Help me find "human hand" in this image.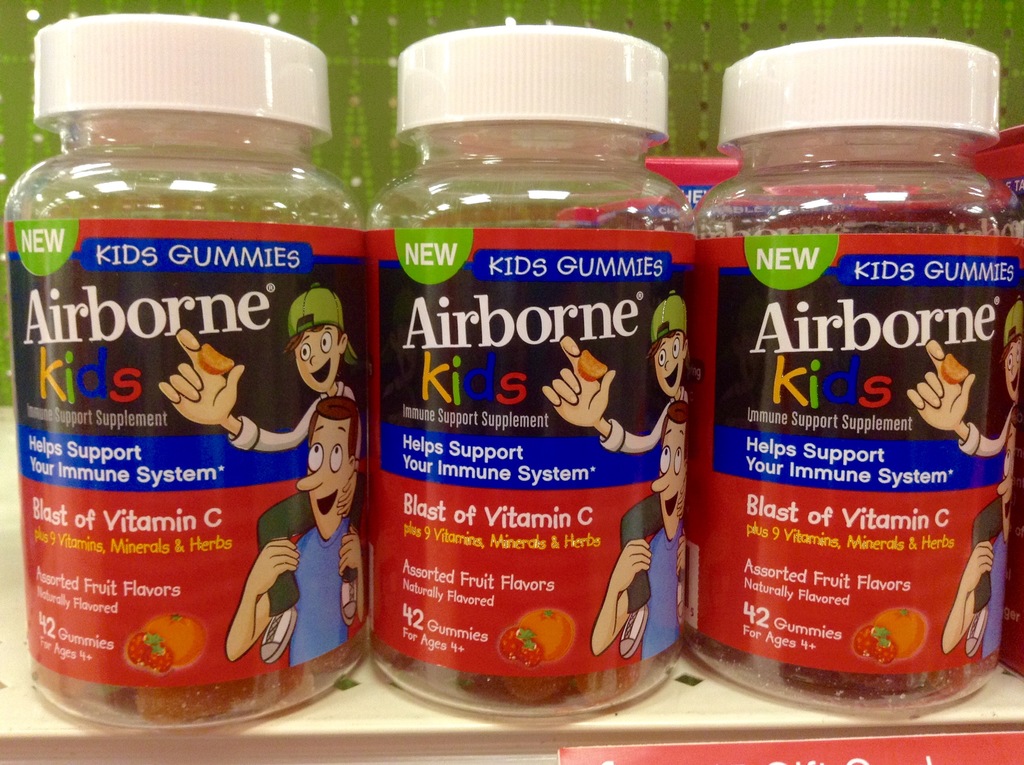
Found it: Rect(607, 538, 653, 593).
